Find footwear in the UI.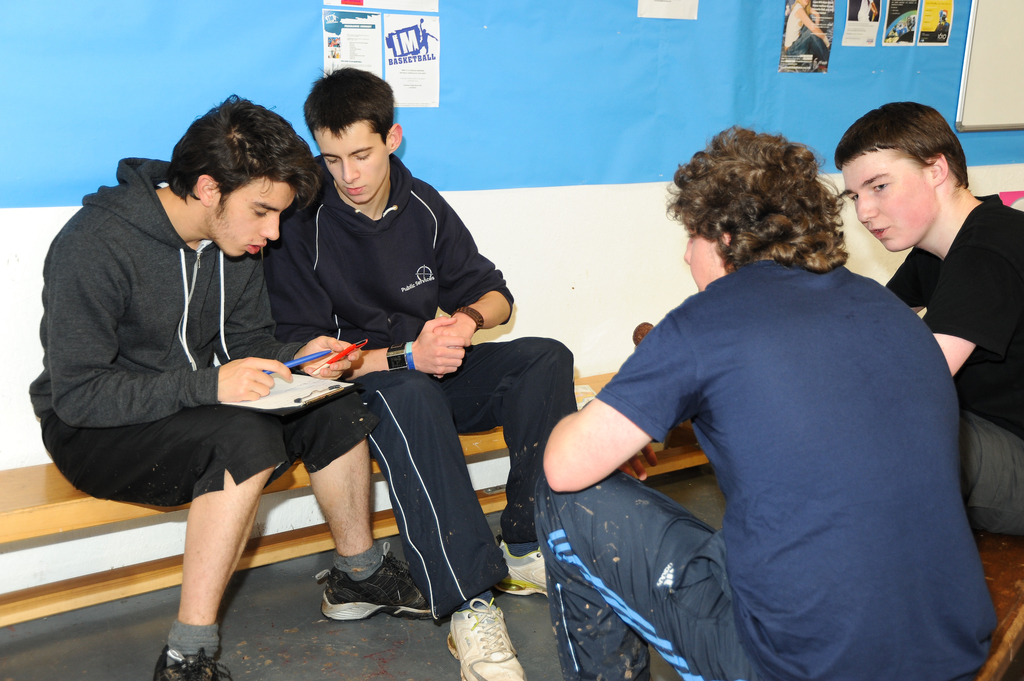
UI element at [x1=499, y1=537, x2=550, y2=598].
